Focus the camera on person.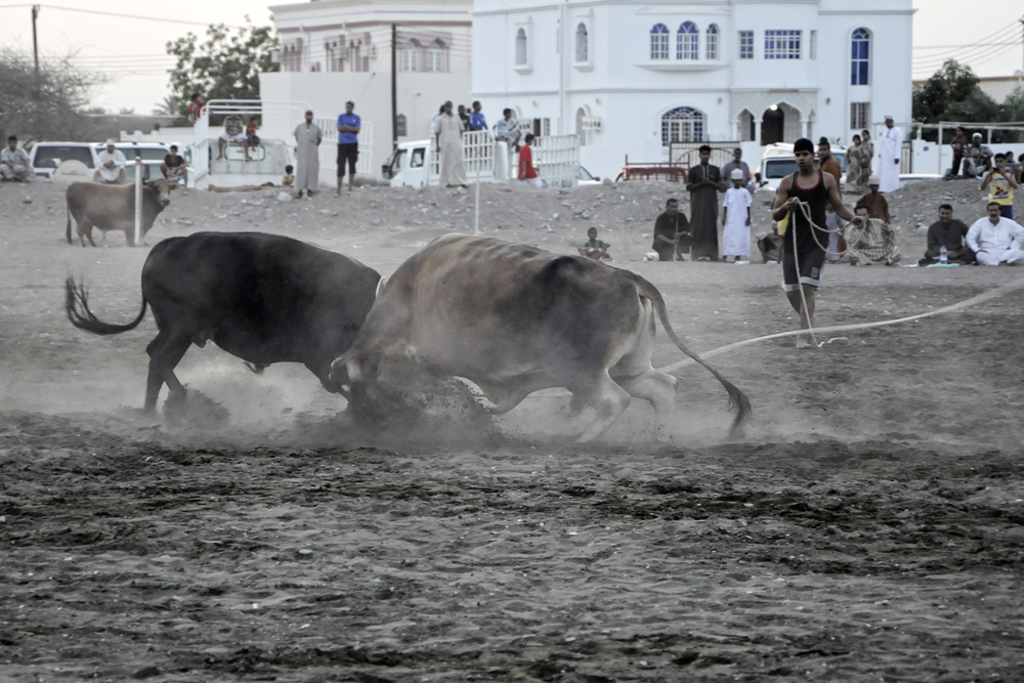
Focus region: <box>643,195,690,266</box>.
